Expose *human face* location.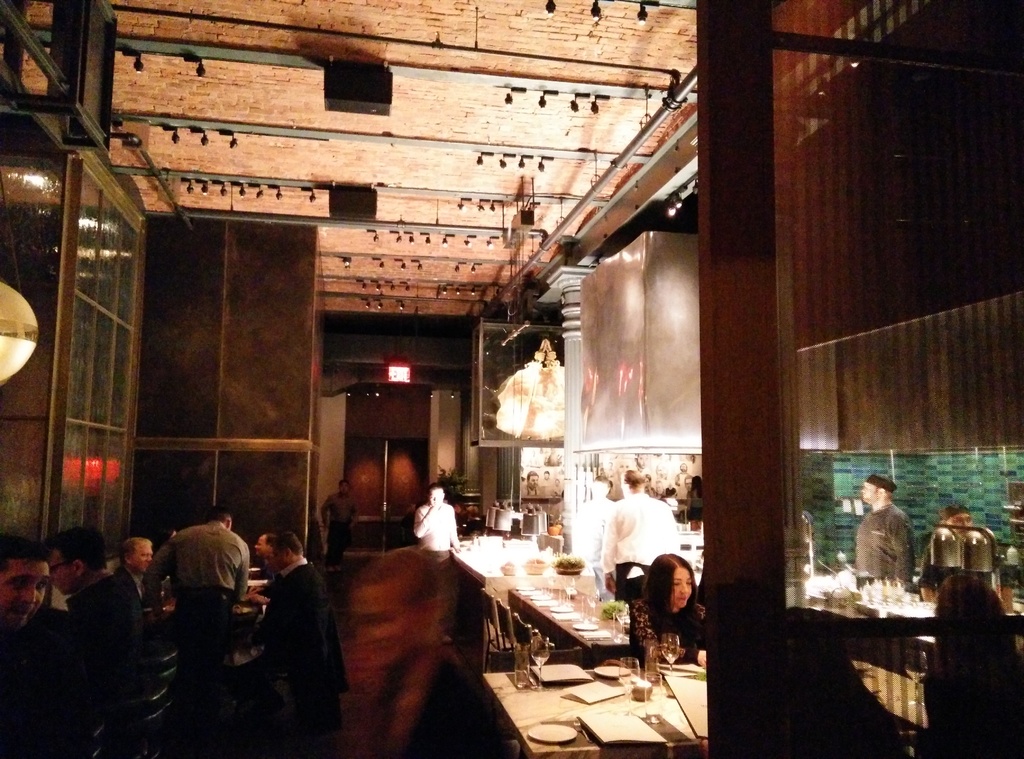
Exposed at l=273, t=544, r=284, b=566.
